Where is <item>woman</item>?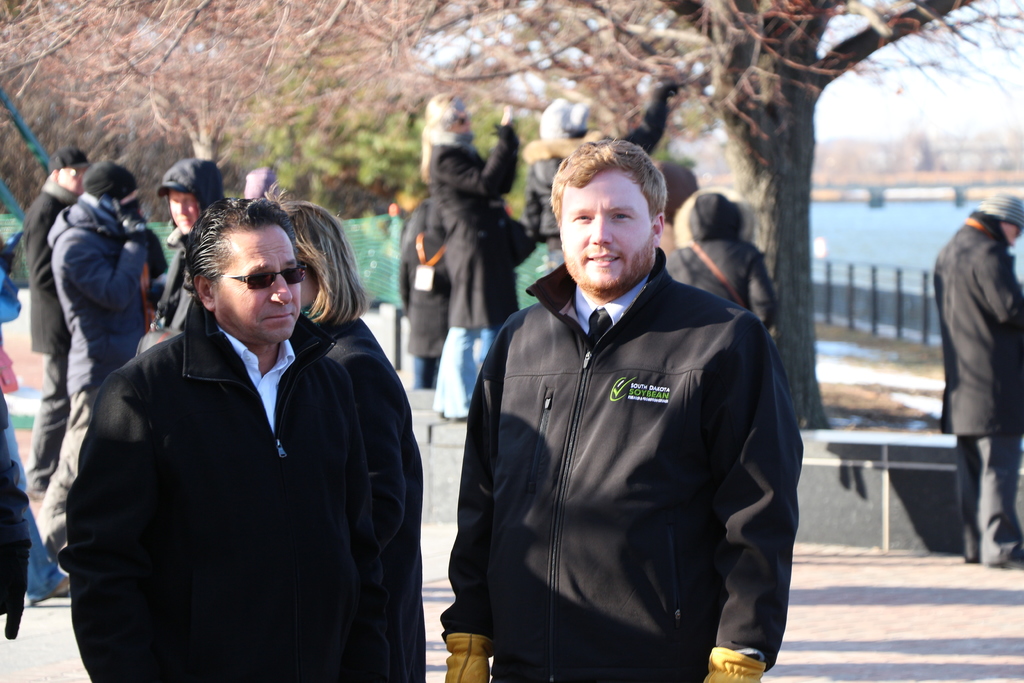
(261,181,421,682).
